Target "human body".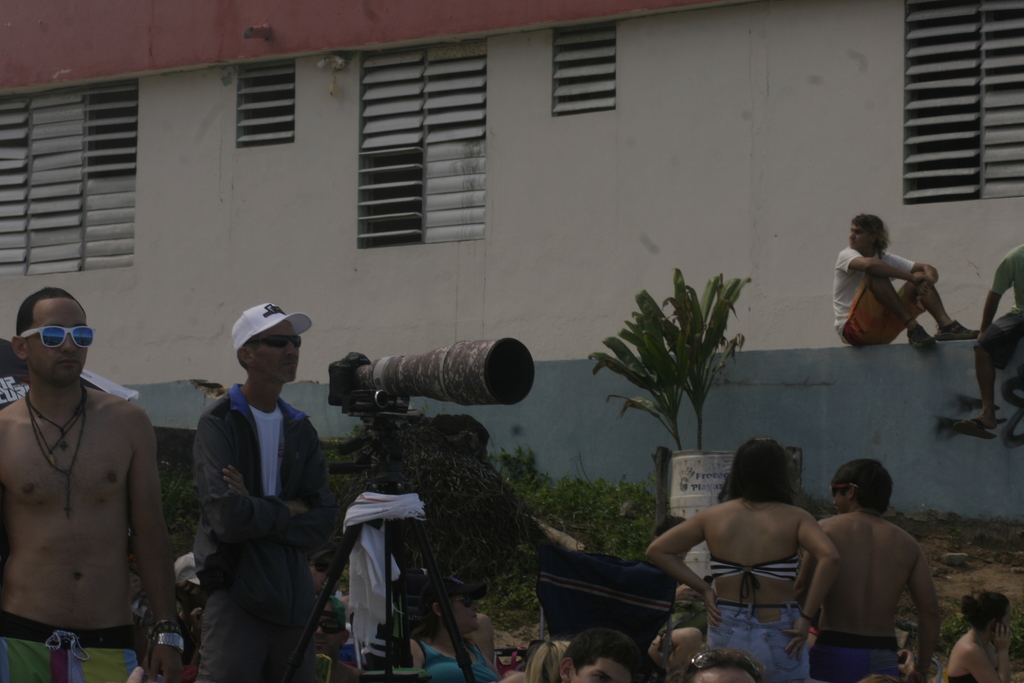
Target region: <region>0, 282, 184, 682</region>.
